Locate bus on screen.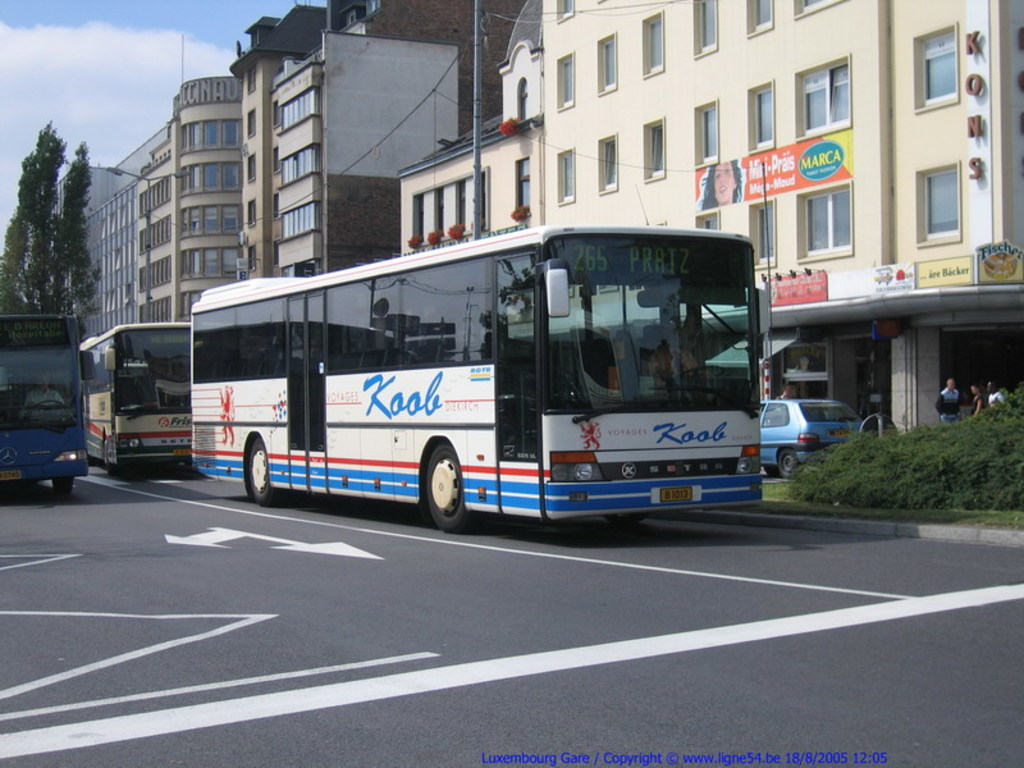
On screen at locate(81, 319, 197, 472).
